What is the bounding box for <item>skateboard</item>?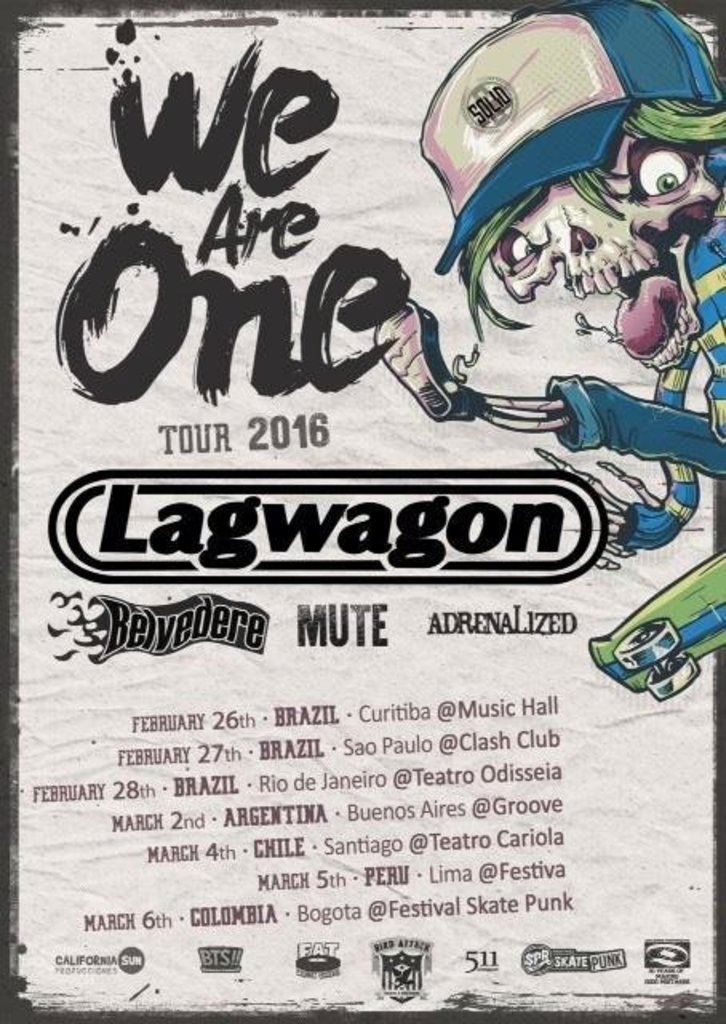
[x1=587, y1=547, x2=724, y2=702].
